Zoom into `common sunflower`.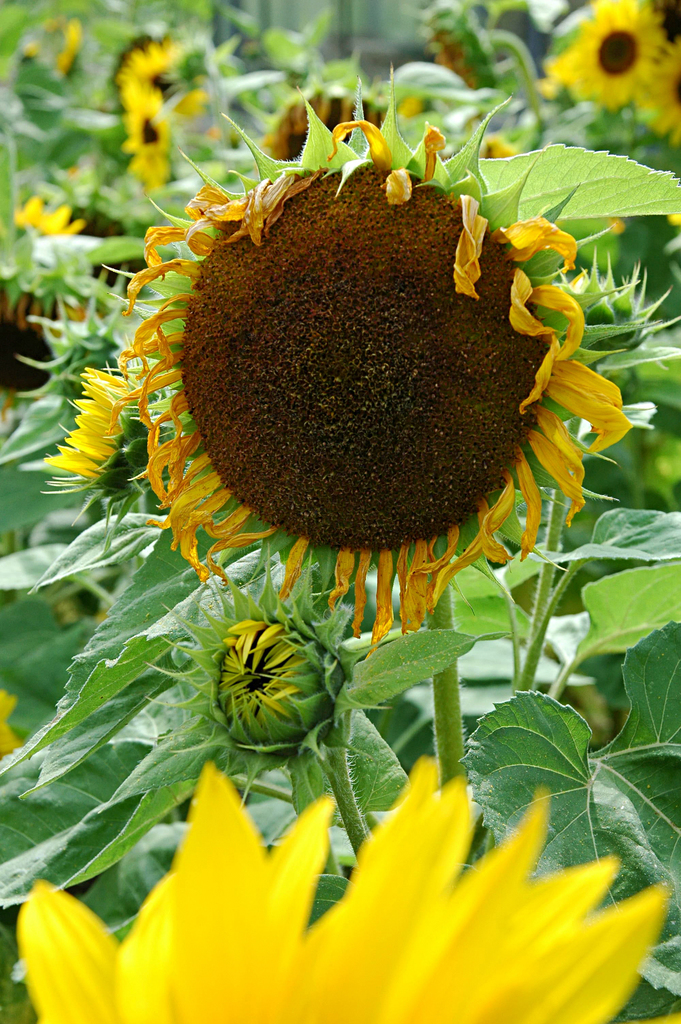
Zoom target: bbox=(630, 47, 680, 157).
